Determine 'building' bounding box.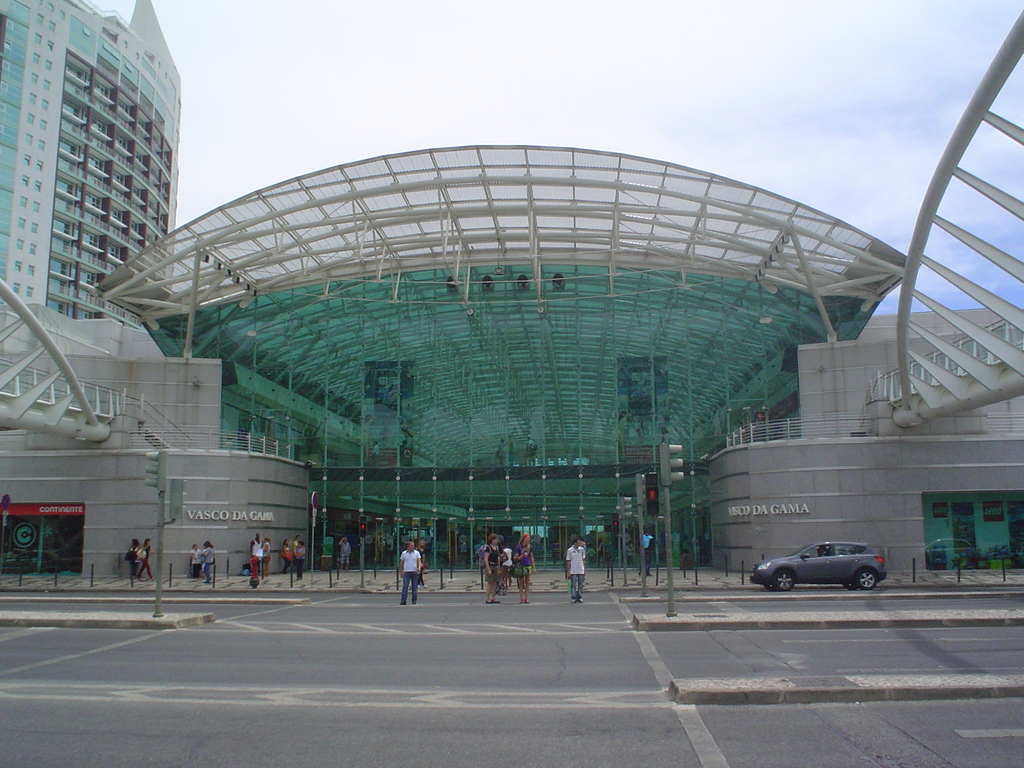
Determined: [x1=702, y1=307, x2=1023, y2=572].
